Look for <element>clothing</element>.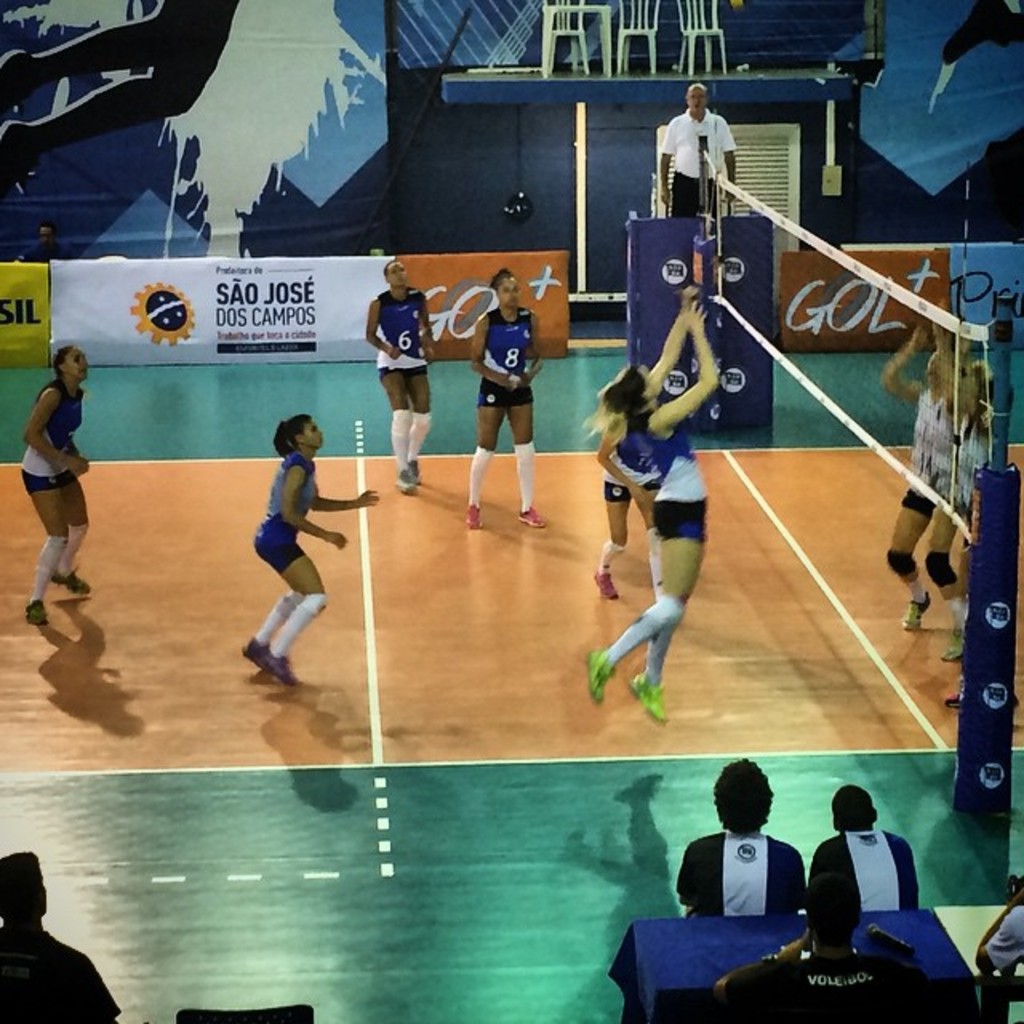
Found: 0 928 123 1022.
